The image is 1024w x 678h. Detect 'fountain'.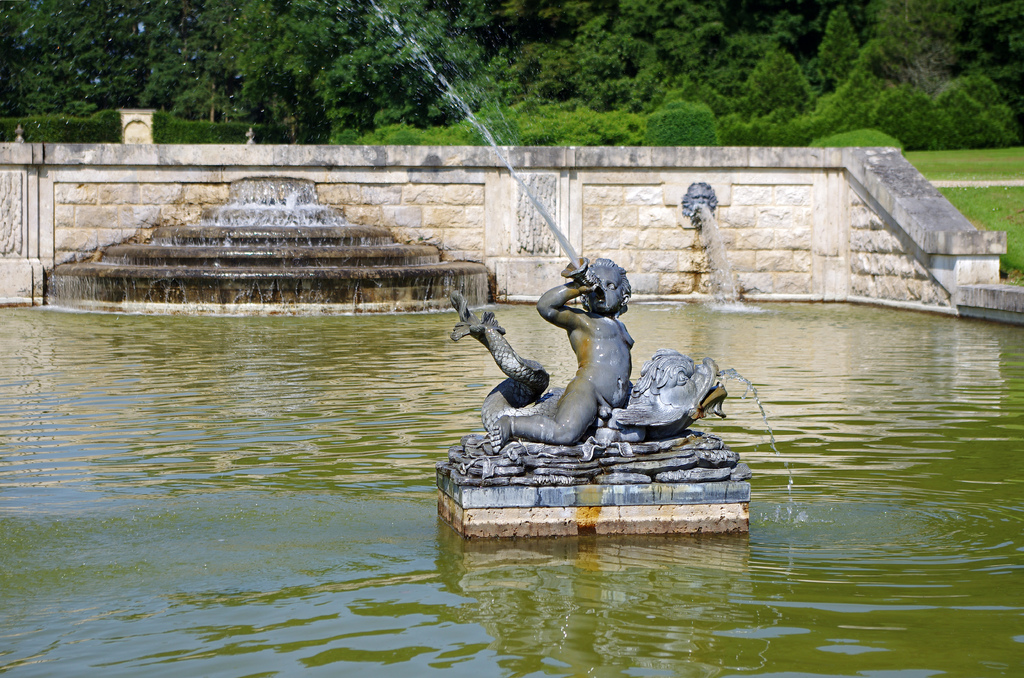
Detection: [x1=31, y1=0, x2=833, y2=546].
